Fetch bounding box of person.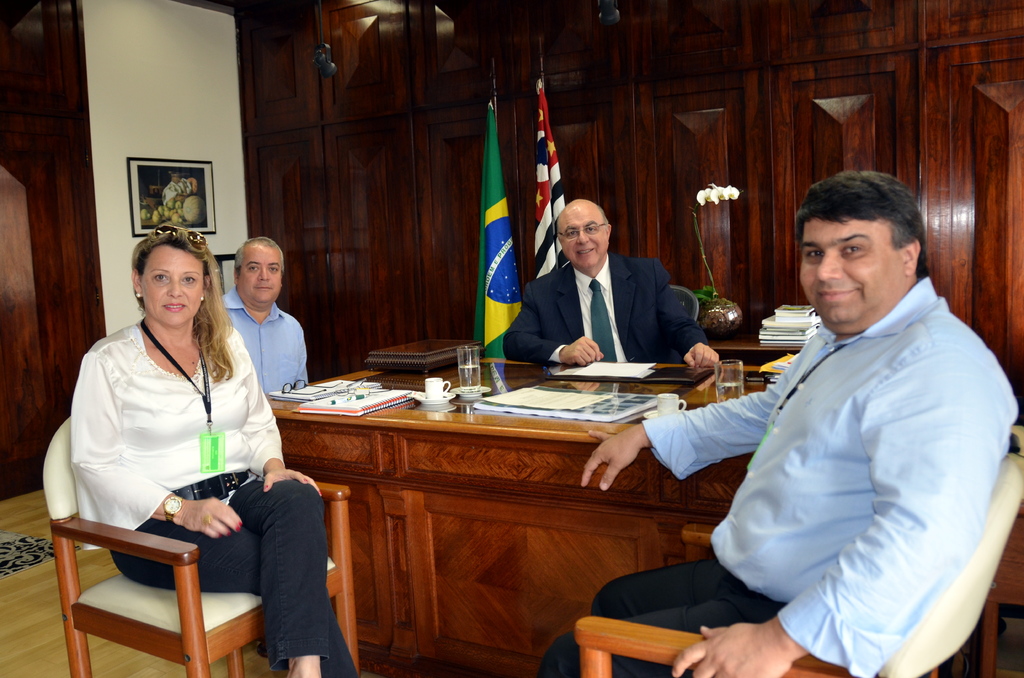
Bbox: [left=533, top=168, right=1016, bottom=677].
